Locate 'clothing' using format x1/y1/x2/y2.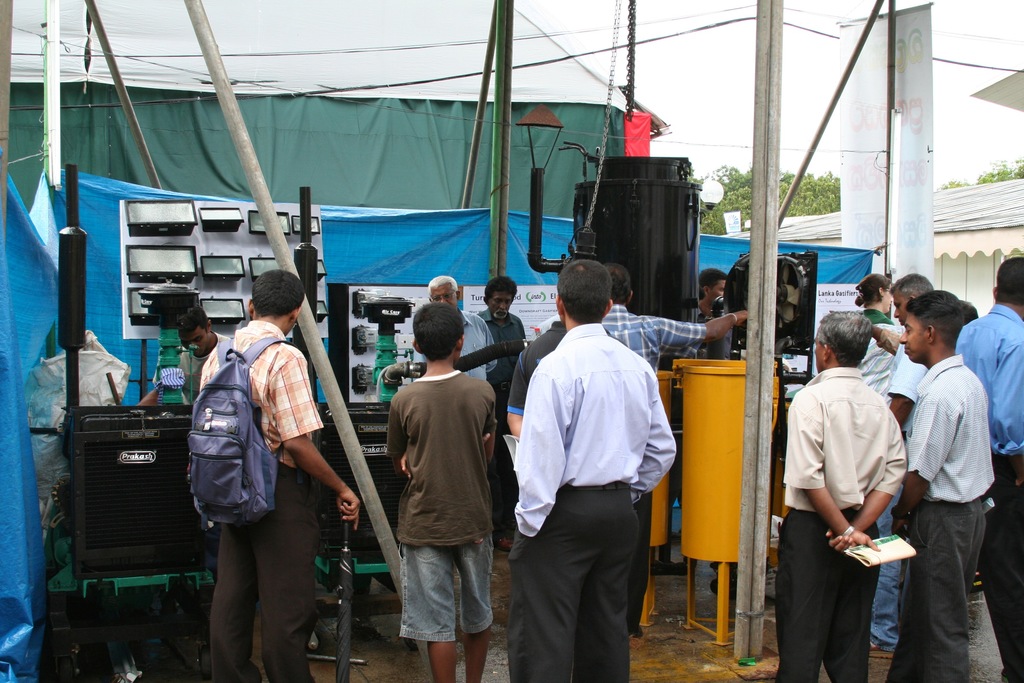
378/334/504/648.
